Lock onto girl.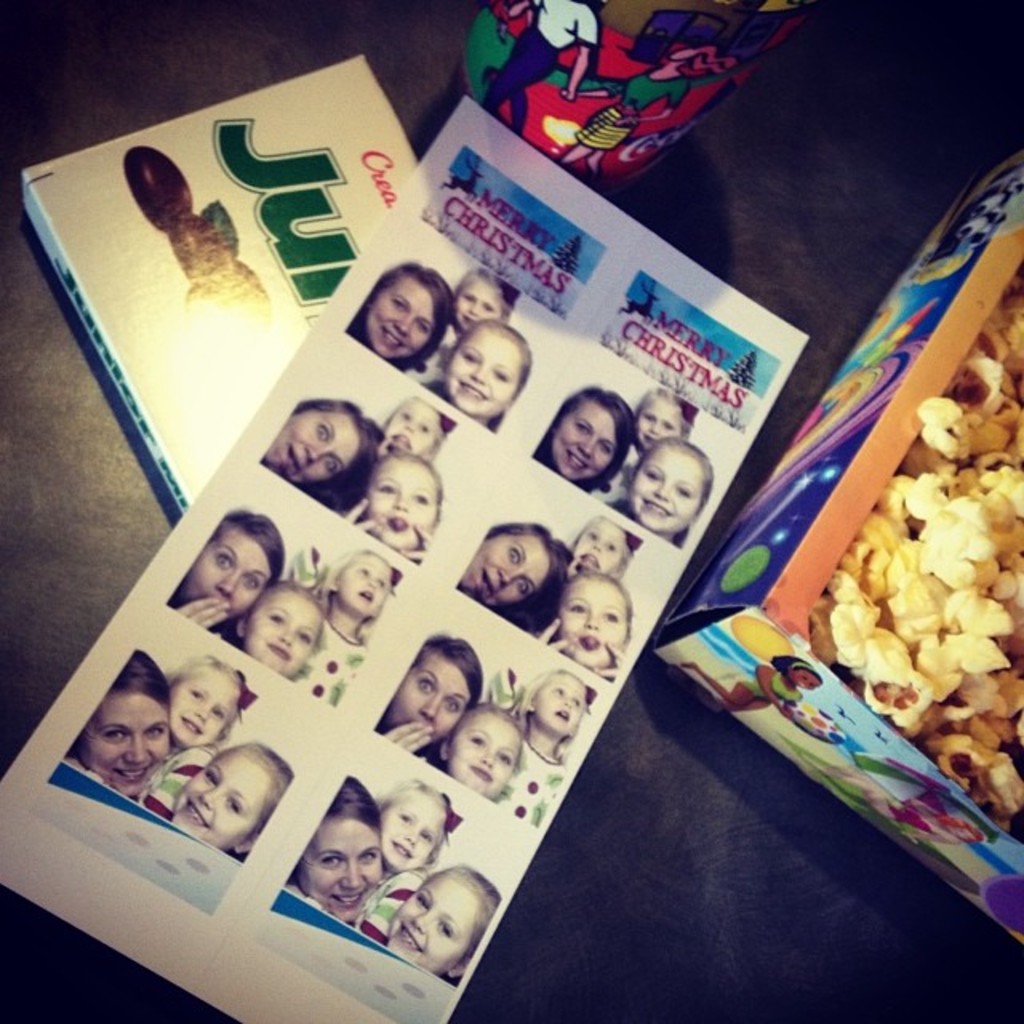
Locked: <bbox>486, 670, 598, 824</bbox>.
